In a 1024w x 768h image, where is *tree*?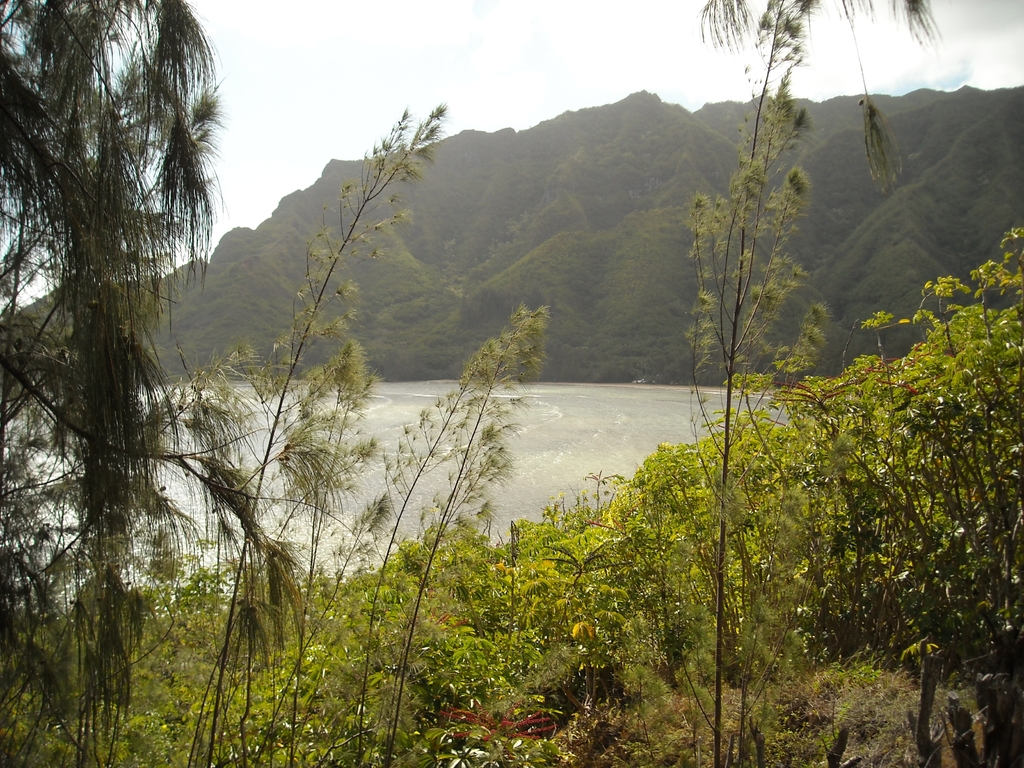
[0,0,350,767].
